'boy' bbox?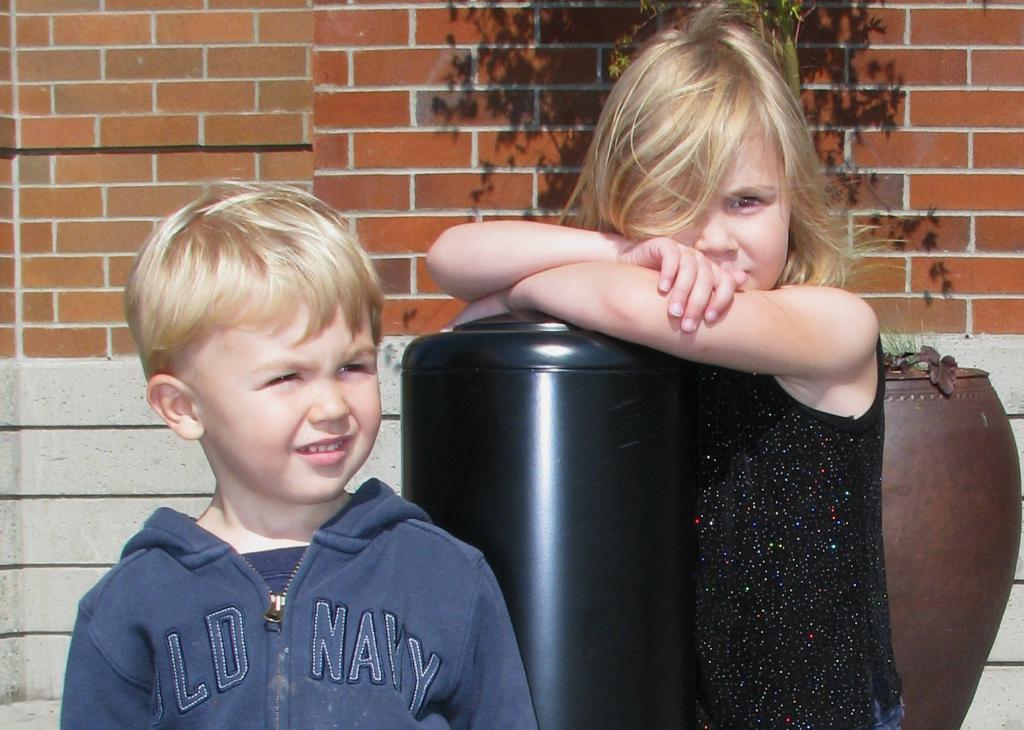
crop(64, 161, 521, 725)
